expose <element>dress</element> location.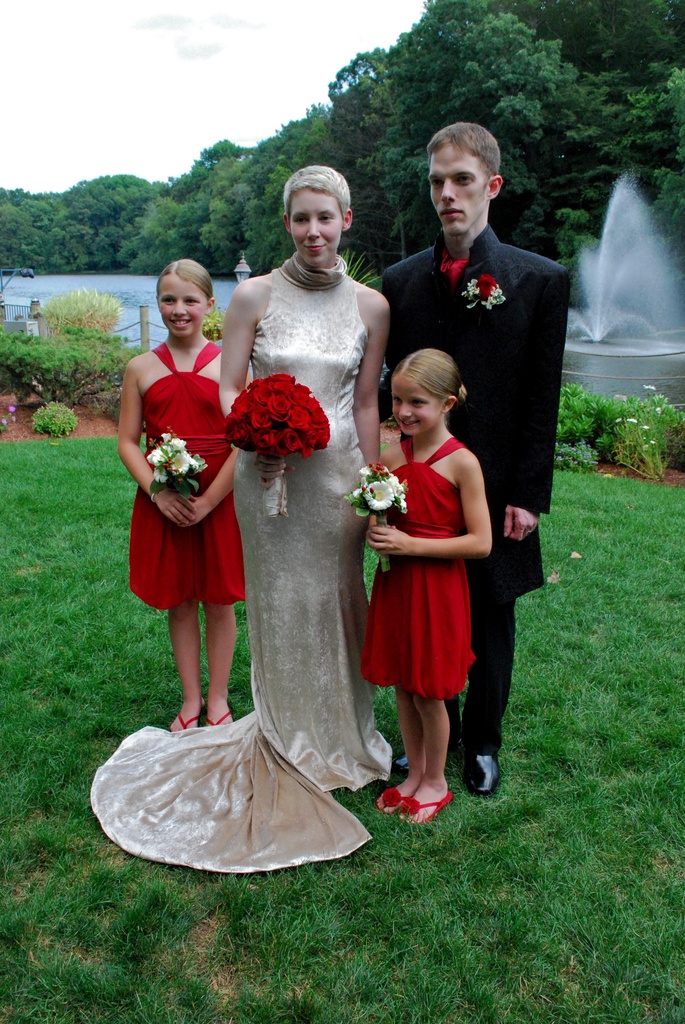
Exposed at Rect(123, 340, 244, 608).
